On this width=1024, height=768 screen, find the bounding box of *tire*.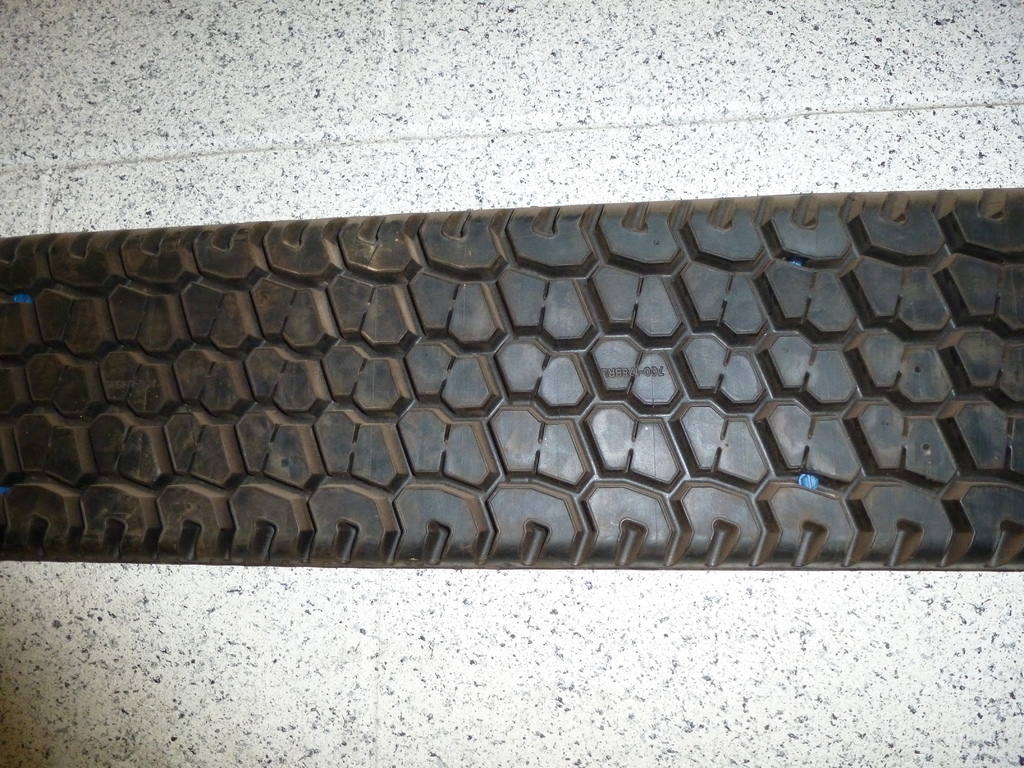
Bounding box: [x1=0, y1=176, x2=1023, y2=563].
